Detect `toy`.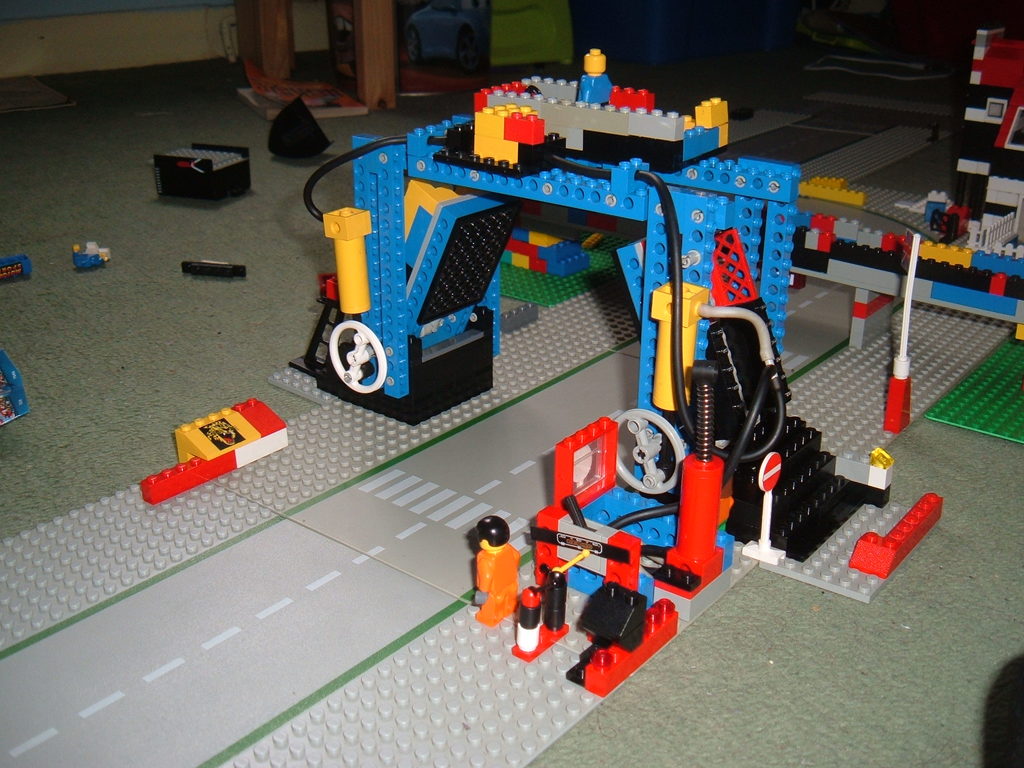
Detected at x1=143, y1=401, x2=289, y2=511.
